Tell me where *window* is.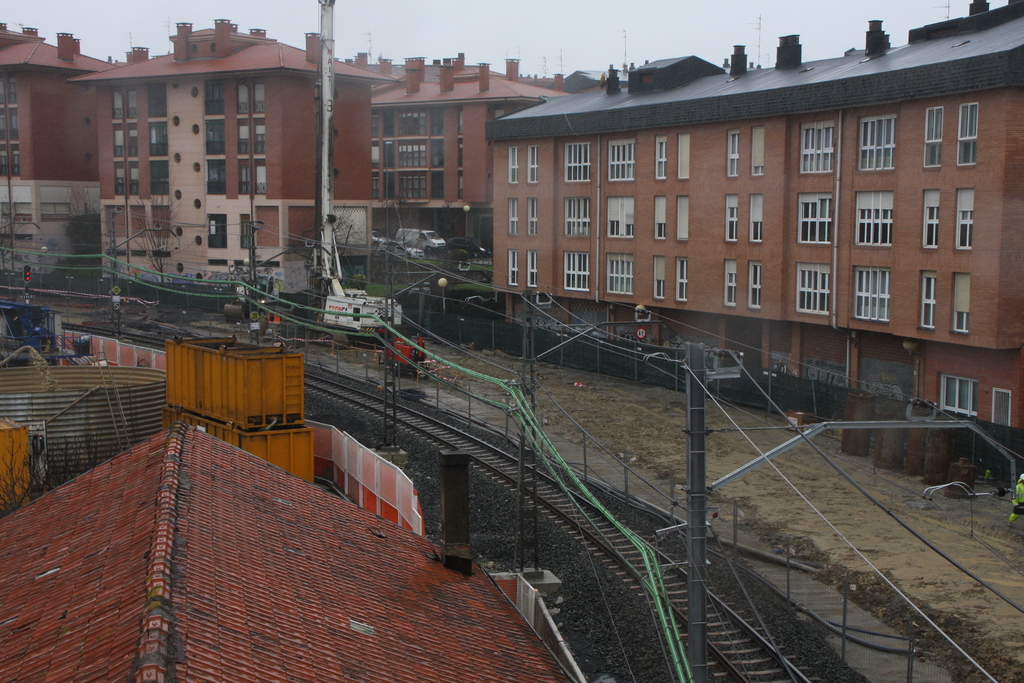
*window* is at bbox=[725, 129, 740, 181].
